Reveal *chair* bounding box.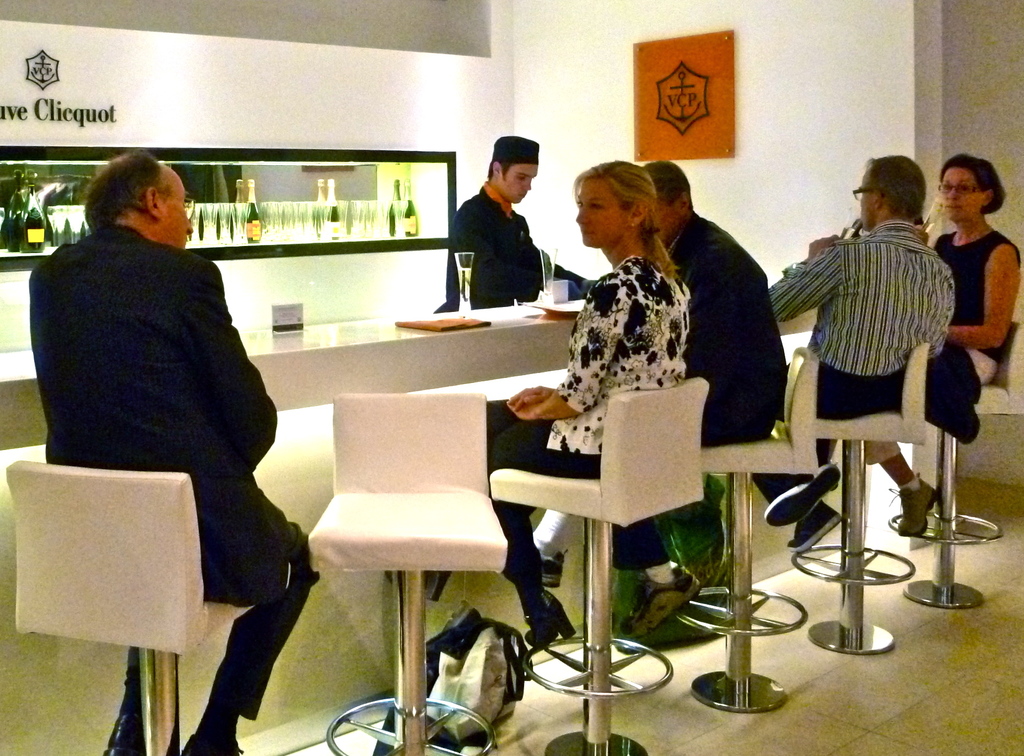
Revealed: [x1=304, y1=392, x2=509, y2=755].
